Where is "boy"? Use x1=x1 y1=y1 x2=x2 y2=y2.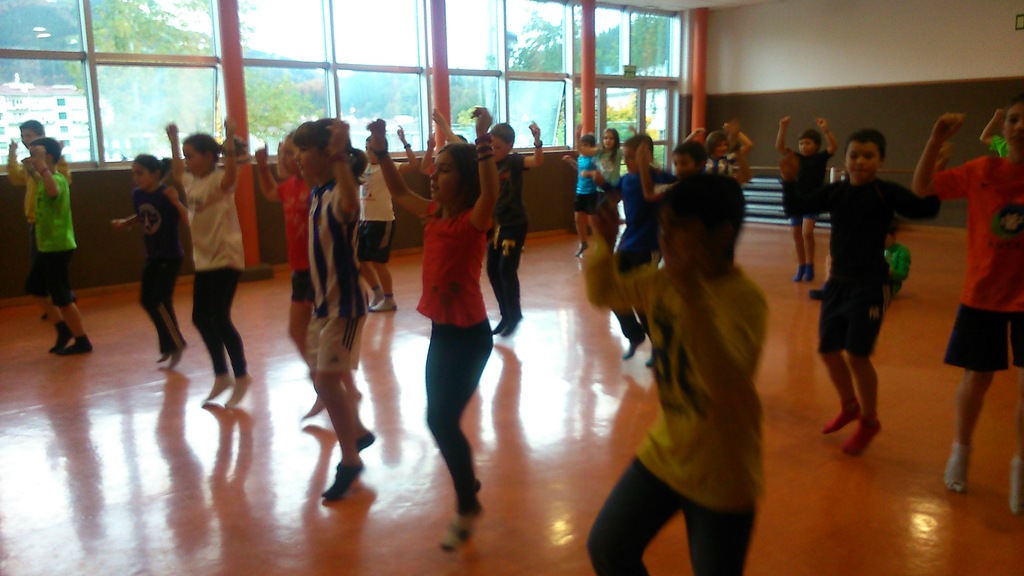
x1=767 y1=119 x2=837 y2=277.
